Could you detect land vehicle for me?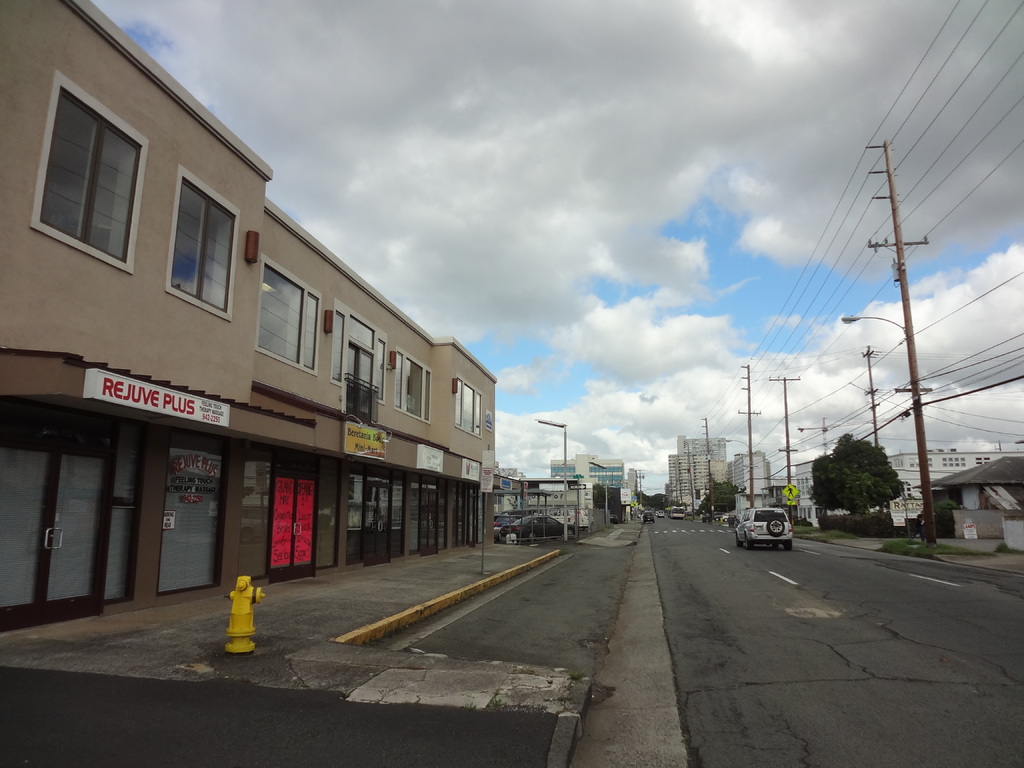
Detection result: <bbox>731, 499, 792, 548</bbox>.
